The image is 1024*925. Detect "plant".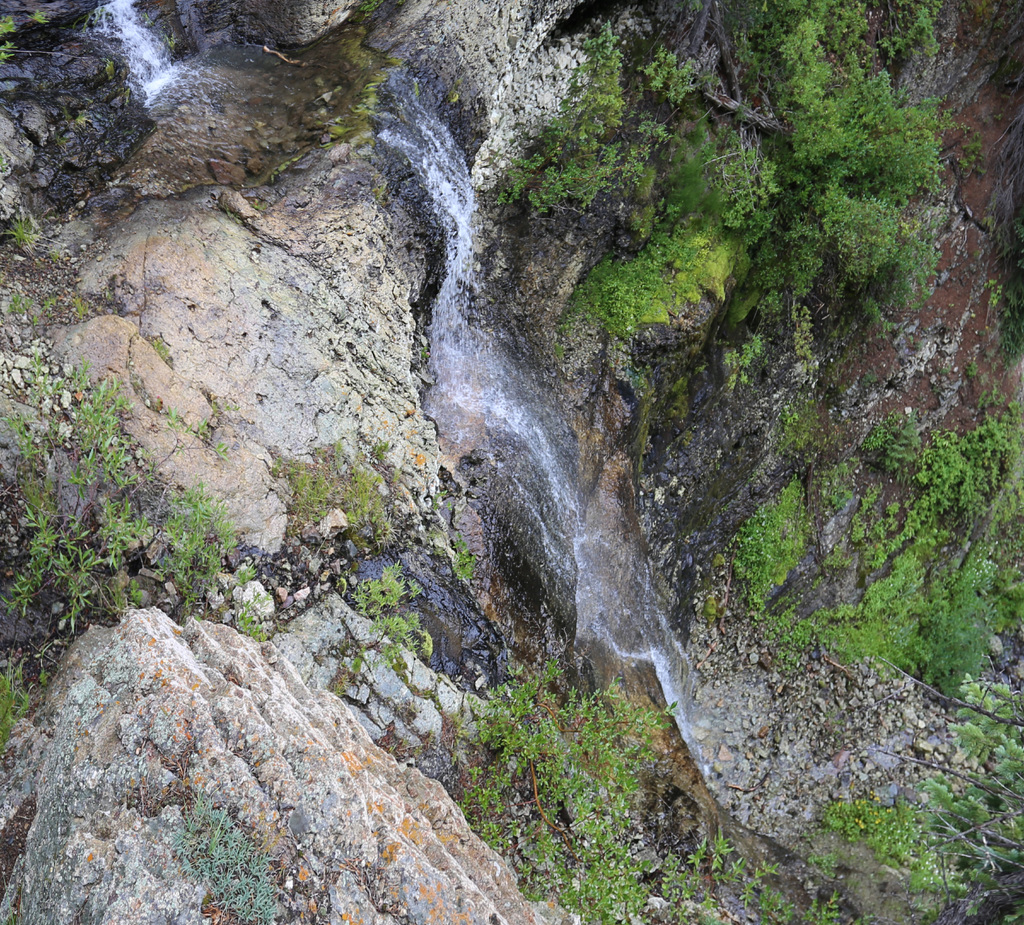
Detection: crop(230, 506, 288, 644).
